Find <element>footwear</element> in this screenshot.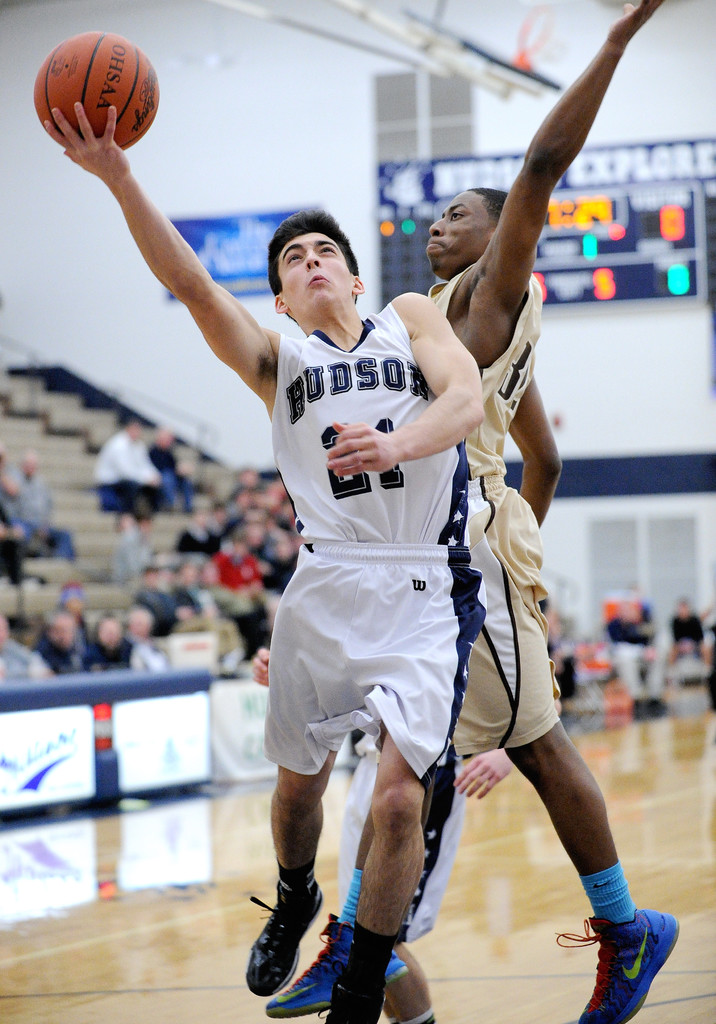
The bounding box for <element>footwear</element> is l=244, t=884, r=326, b=994.
